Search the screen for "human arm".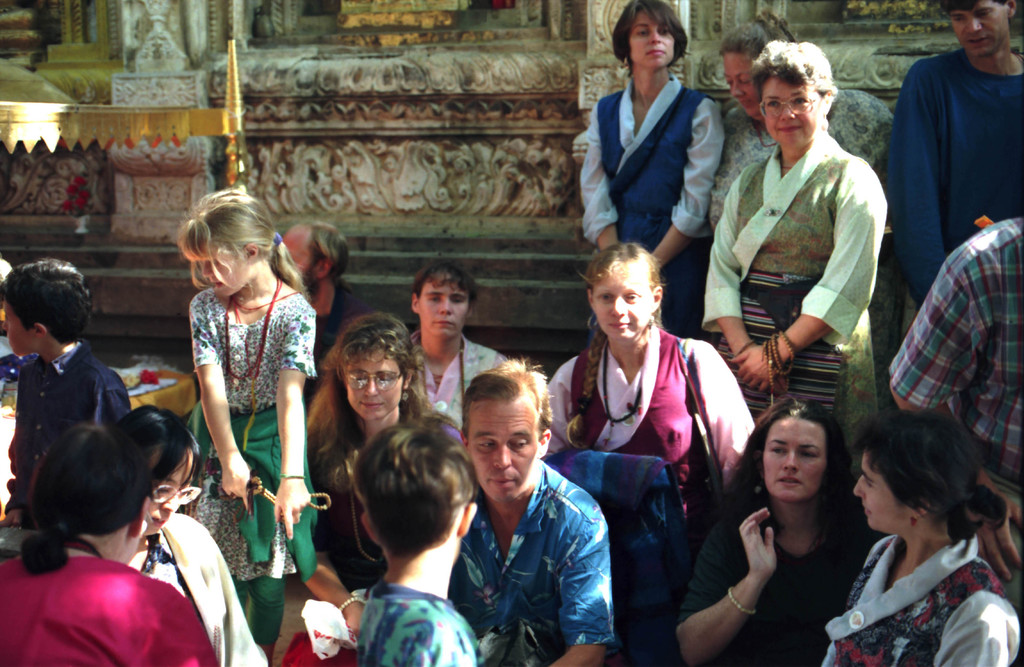
Found at l=938, t=585, r=1023, b=666.
